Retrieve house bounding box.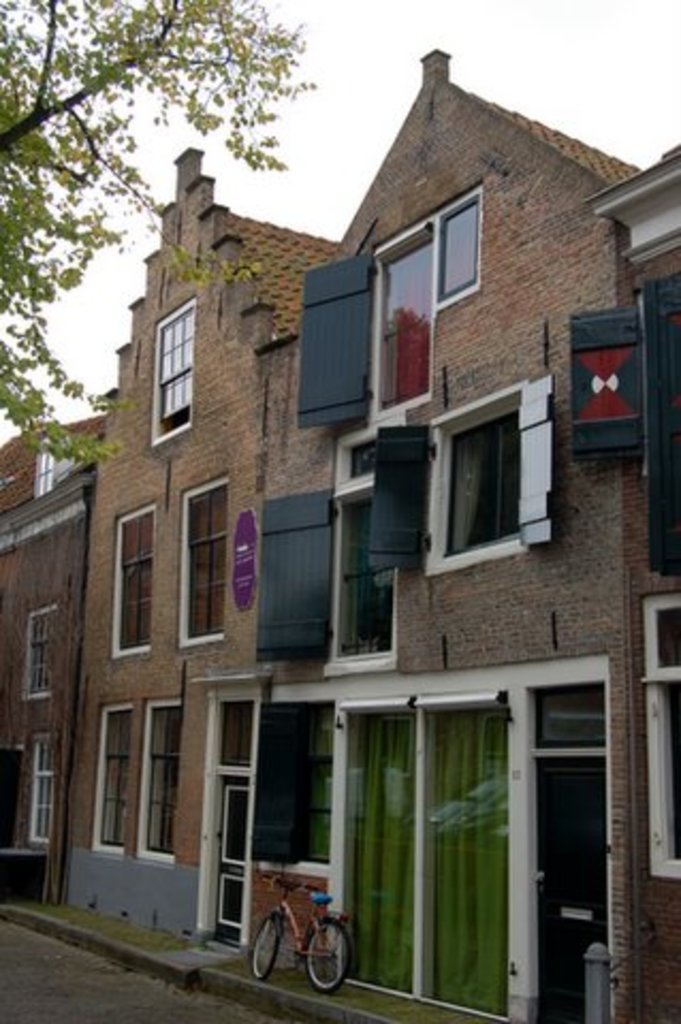
Bounding box: select_region(585, 141, 679, 1022).
